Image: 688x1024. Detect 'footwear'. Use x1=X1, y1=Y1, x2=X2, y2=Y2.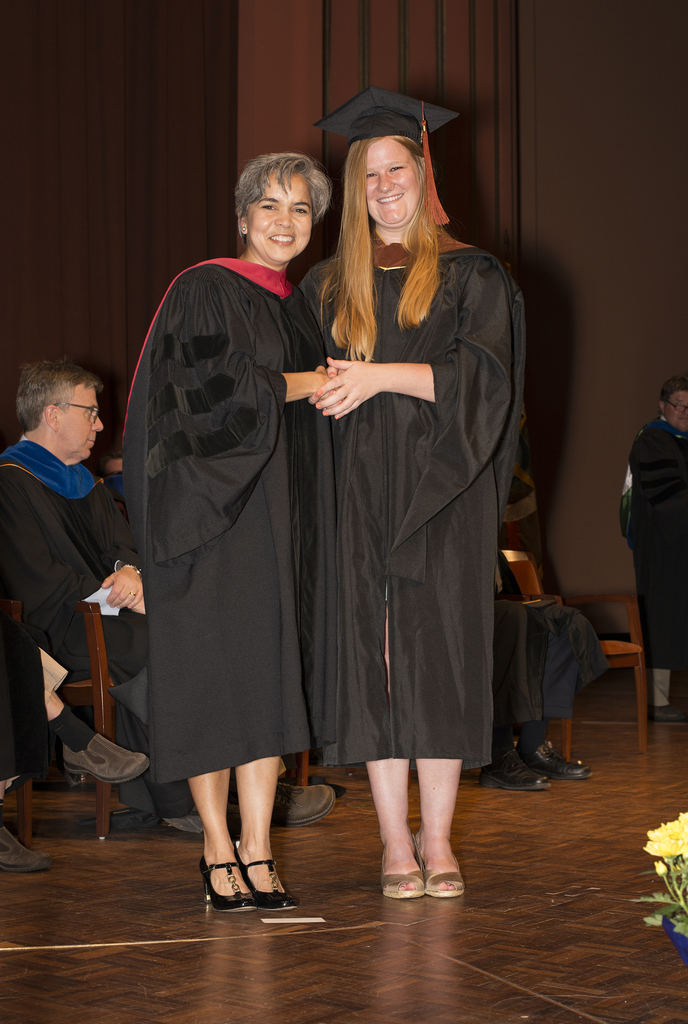
x1=272, y1=774, x2=334, y2=826.
